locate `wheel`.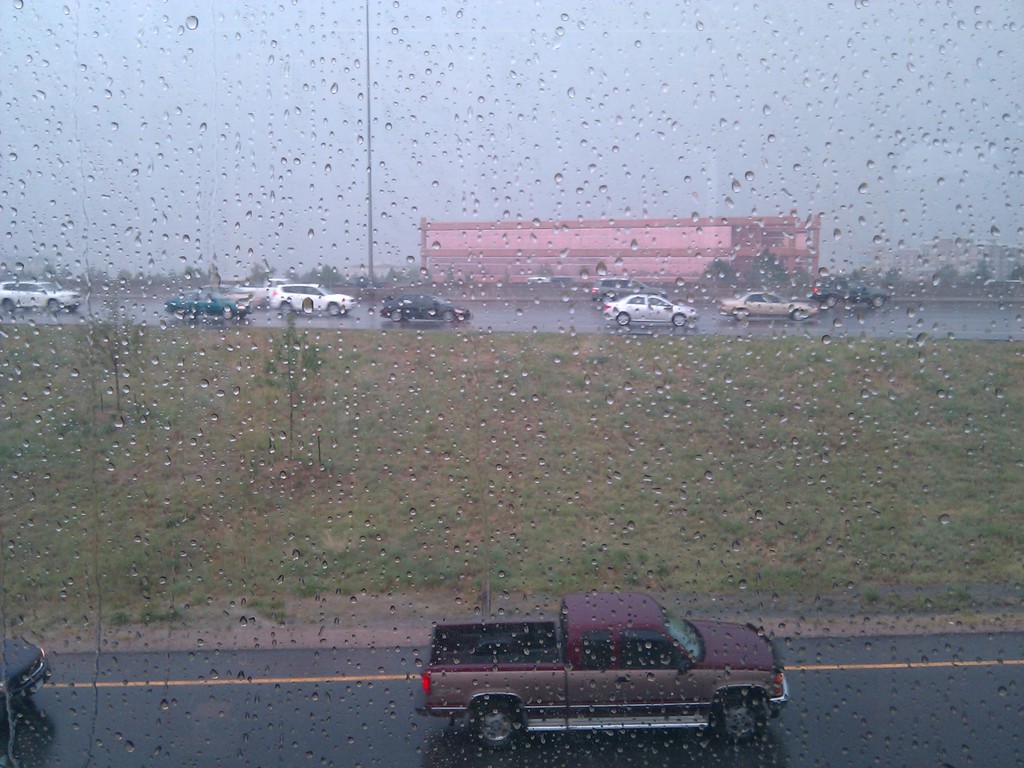
Bounding box: bbox(328, 302, 340, 316).
